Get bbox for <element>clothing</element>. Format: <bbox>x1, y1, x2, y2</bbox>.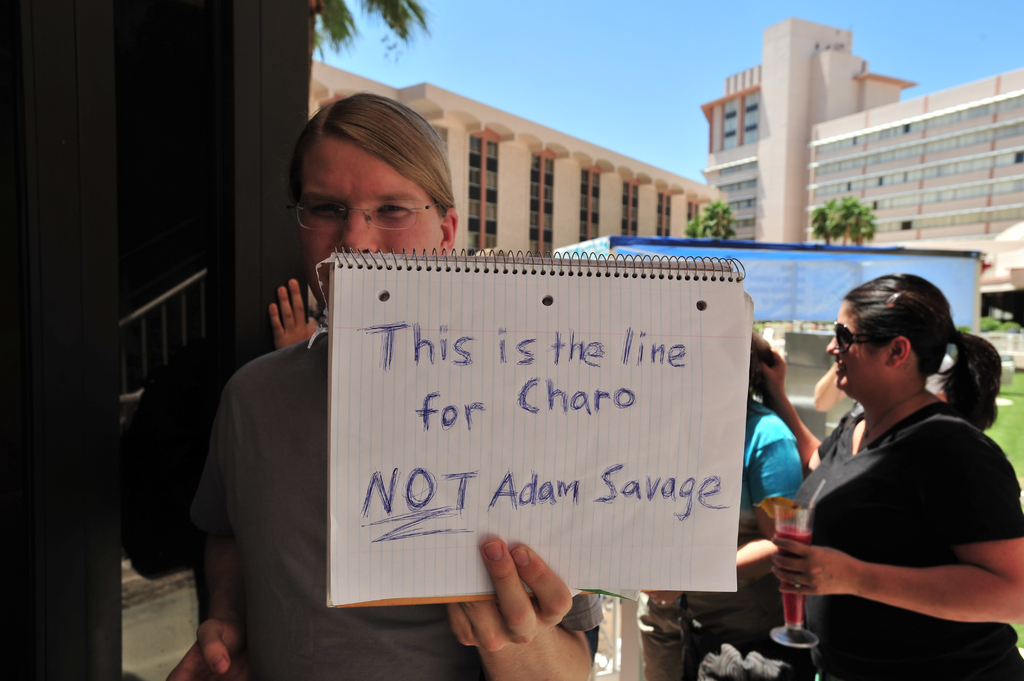
<bbox>190, 321, 606, 680</bbox>.
